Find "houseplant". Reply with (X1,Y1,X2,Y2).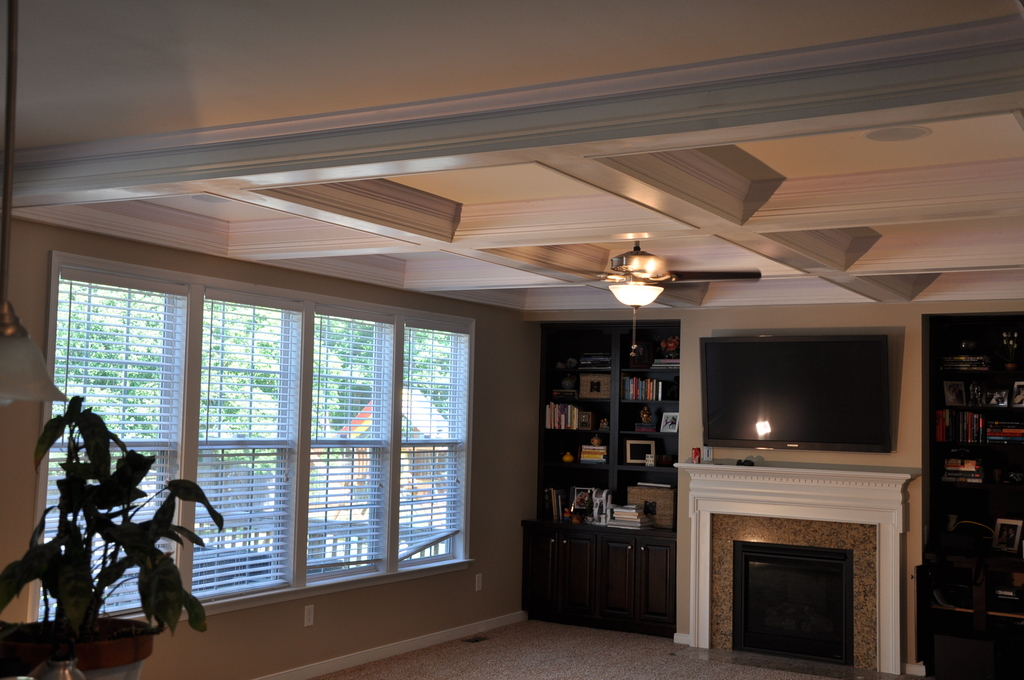
(0,387,225,679).
